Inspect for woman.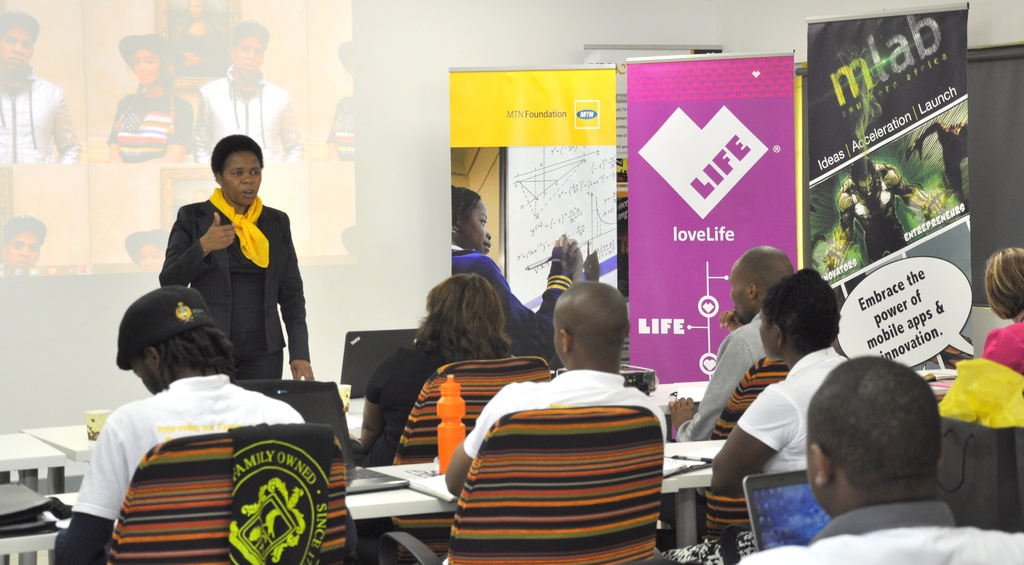
Inspection: Rect(154, 129, 317, 382).
